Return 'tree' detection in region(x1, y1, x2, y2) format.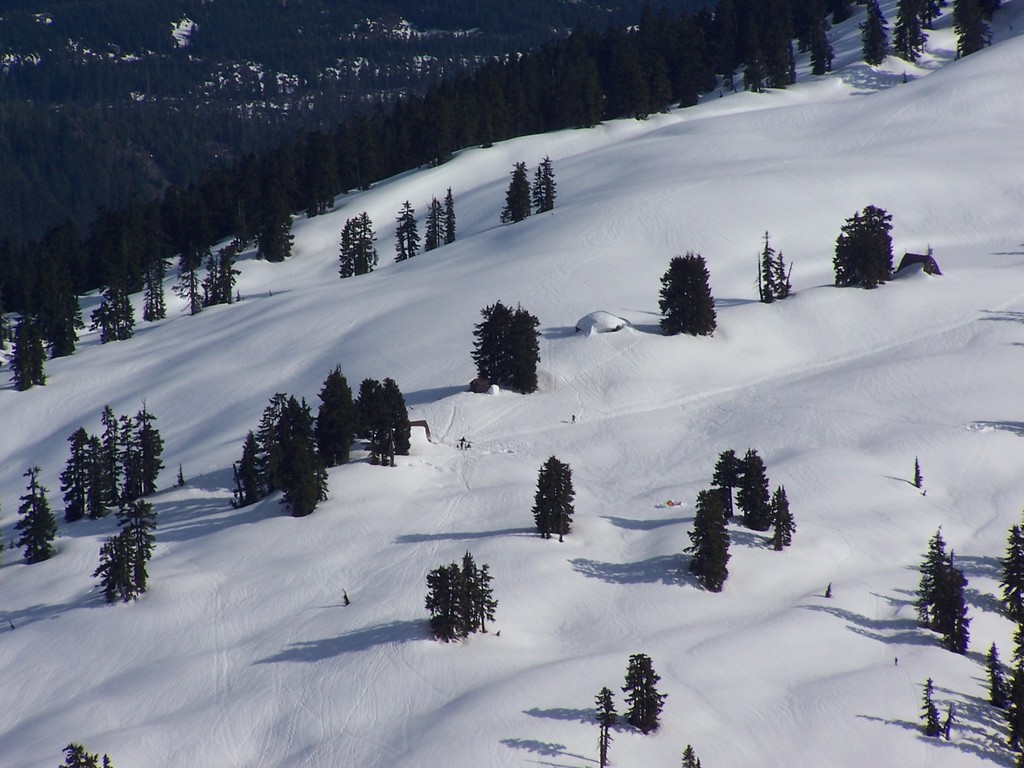
region(914, 524, 972, 653).
